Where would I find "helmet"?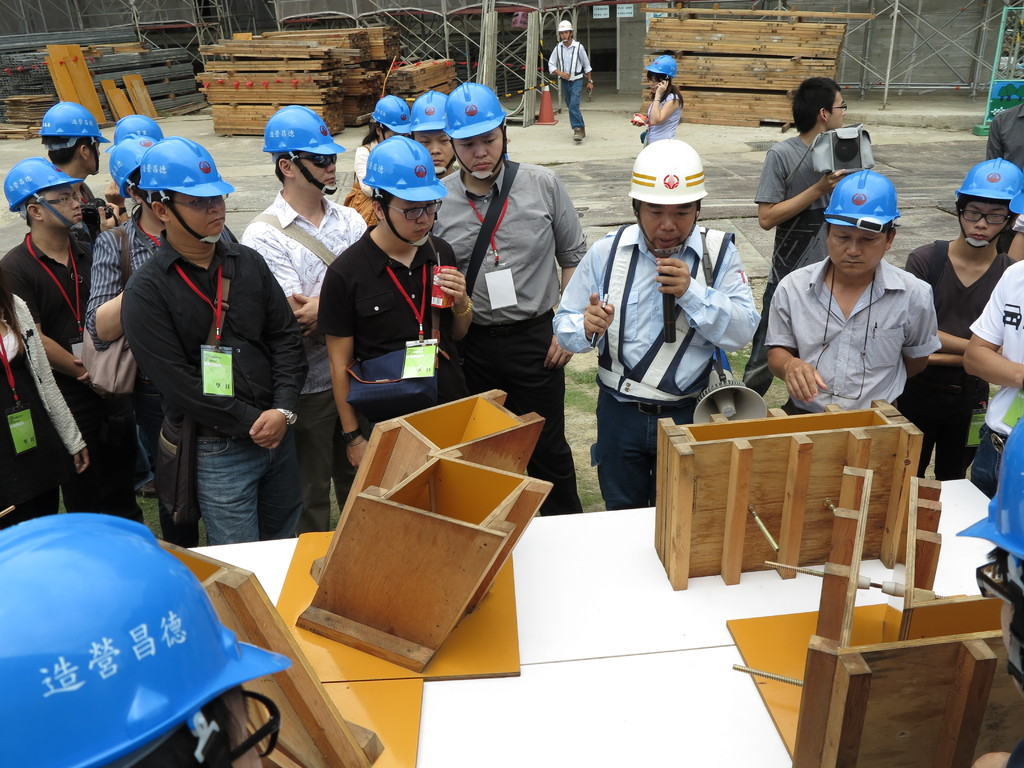
At x1=438 y1=78 x2=506 y2=177.
